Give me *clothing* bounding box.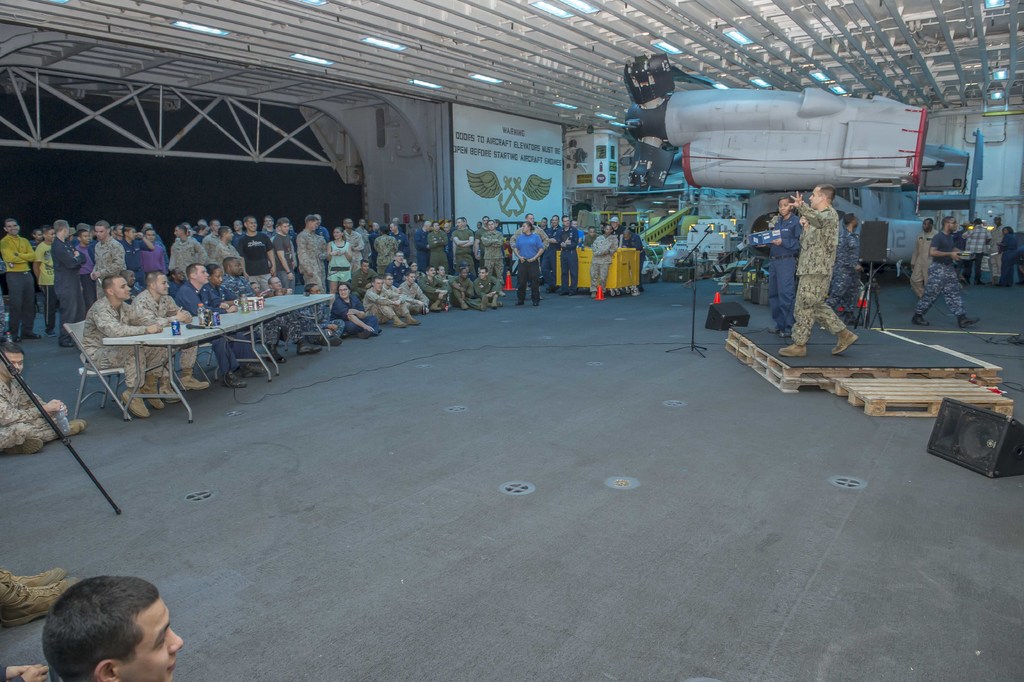
detection(915, 231, 964, 315).
